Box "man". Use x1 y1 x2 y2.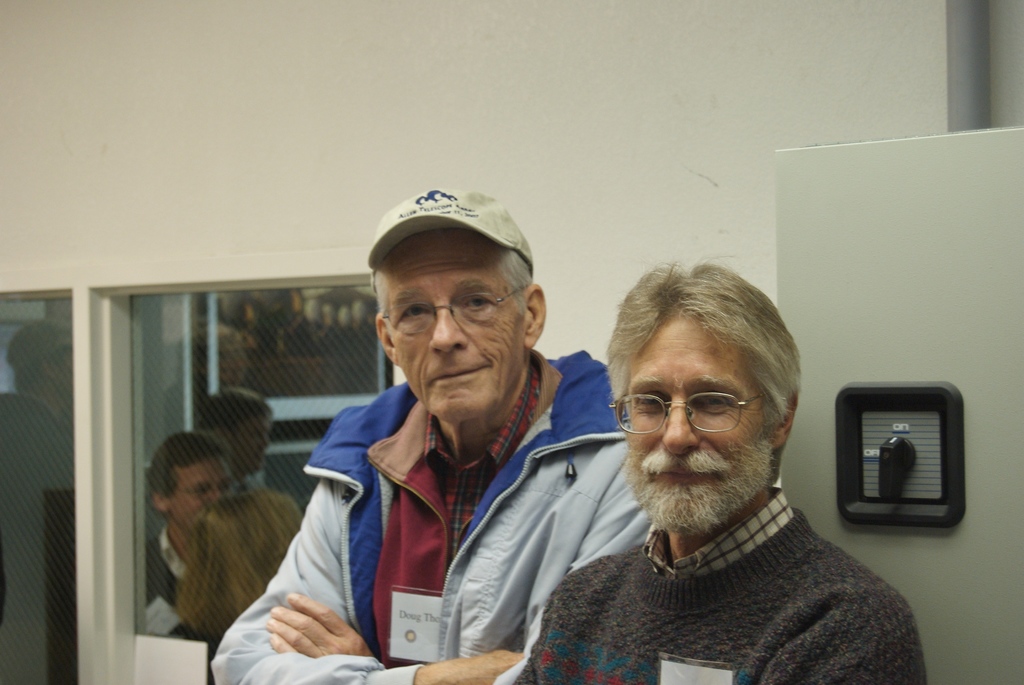
513 260 926 684.
